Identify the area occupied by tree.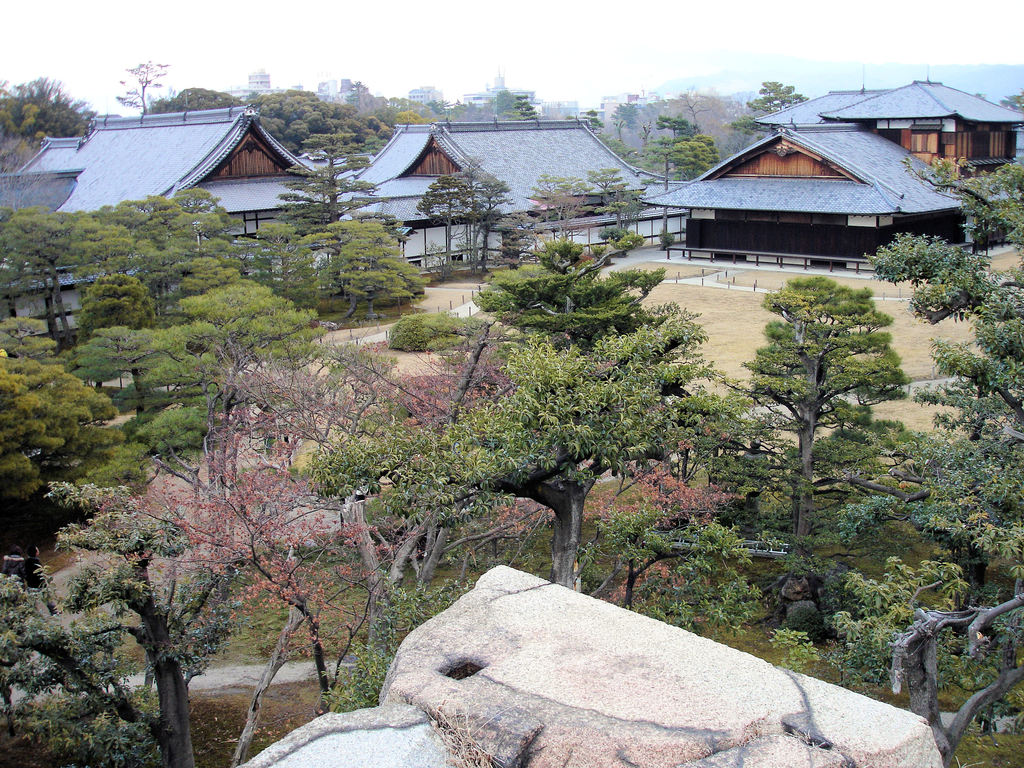
Area: l=65, t=351, r=405, b=719.
